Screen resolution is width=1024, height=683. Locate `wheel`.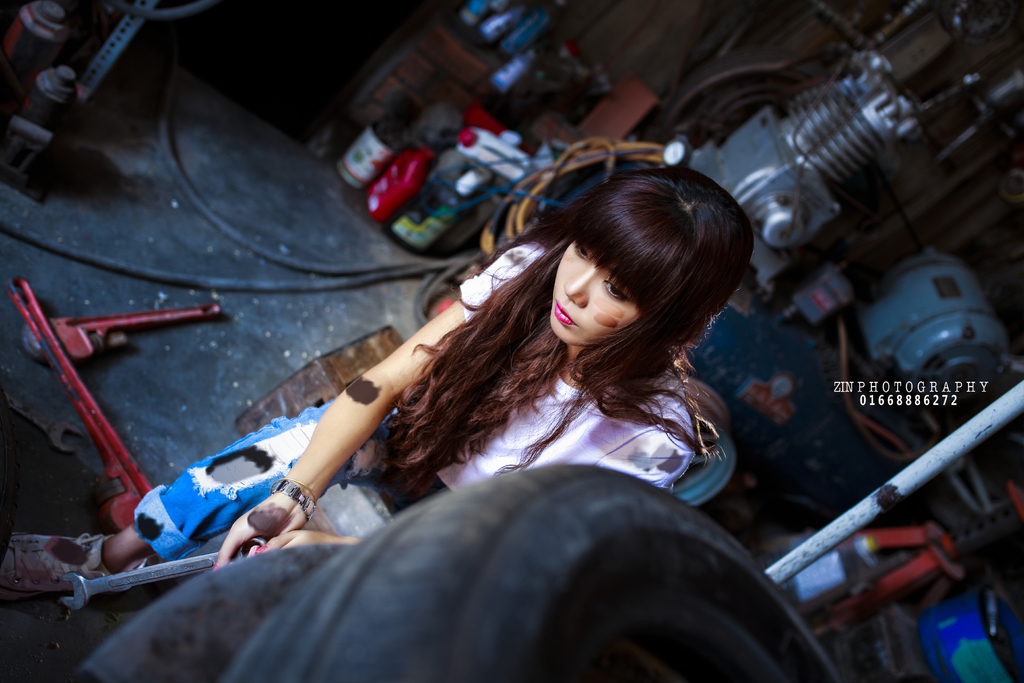
box=[221, 459, 845, 682].
